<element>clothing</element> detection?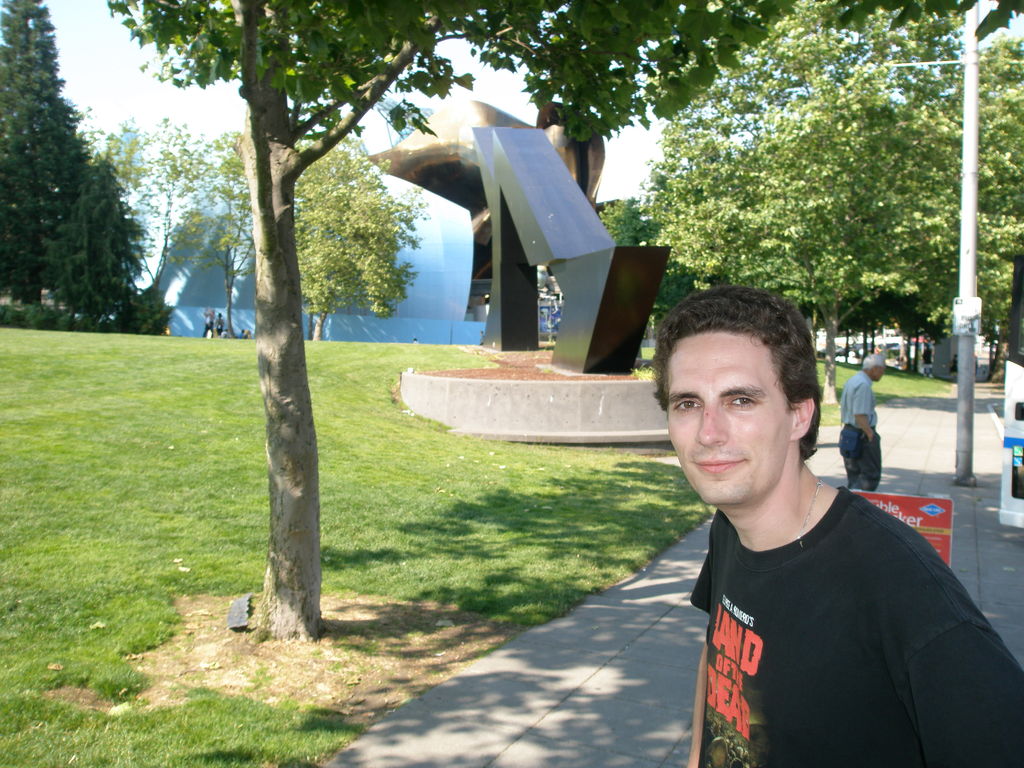
<box>664,456,993,749</box>
